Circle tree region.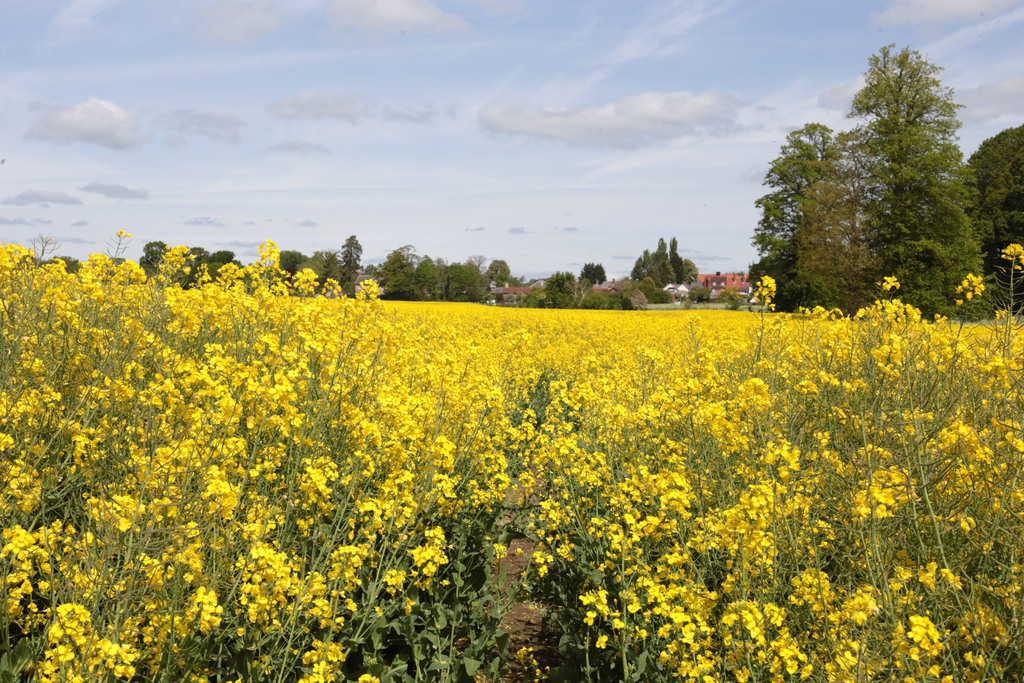
Region: 960:120:1023:278.
